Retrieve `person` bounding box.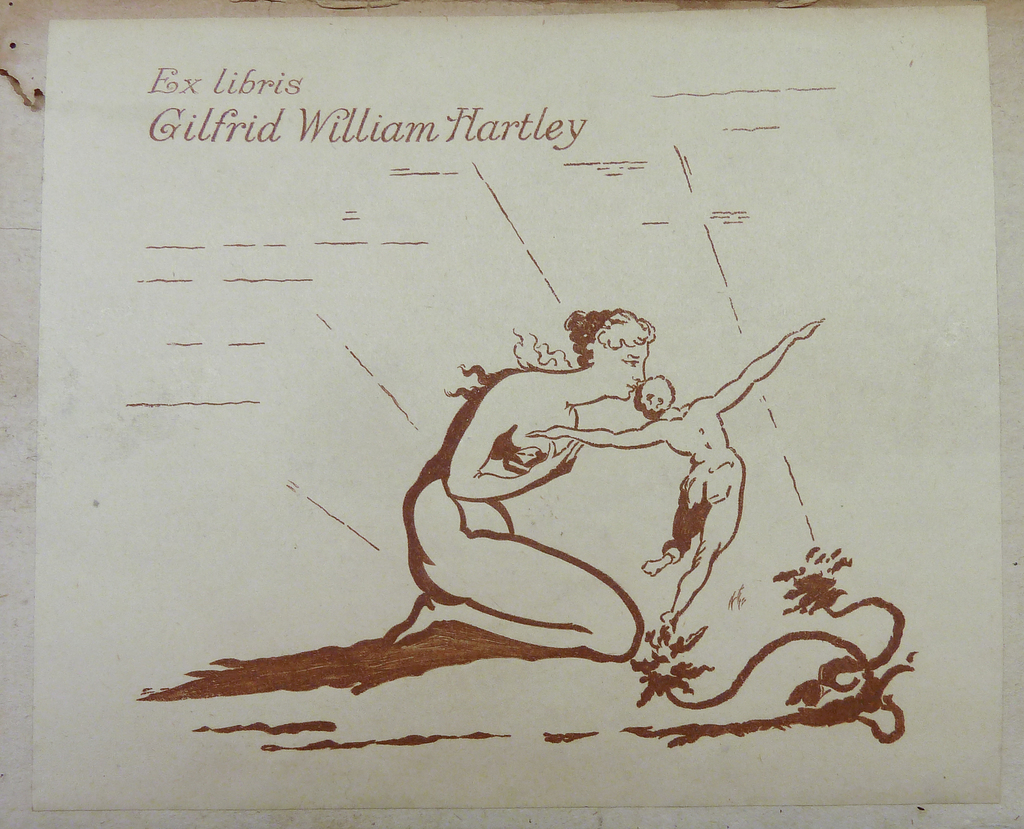
Bounding box: crop(386, 306, 657, 661).
